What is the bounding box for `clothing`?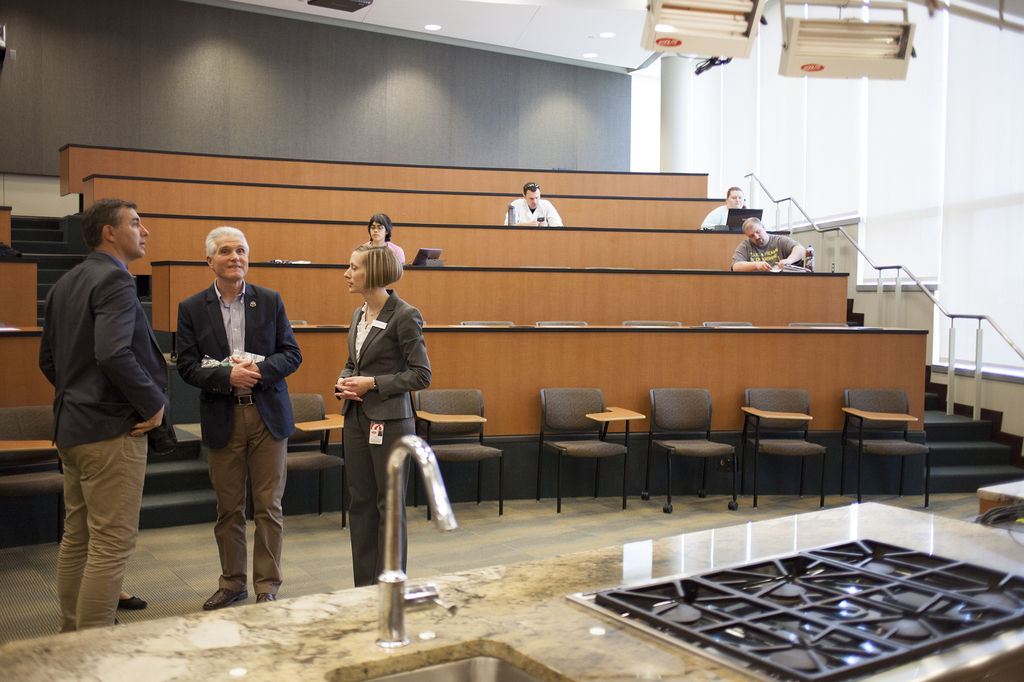
166, 233, 294, 596.
